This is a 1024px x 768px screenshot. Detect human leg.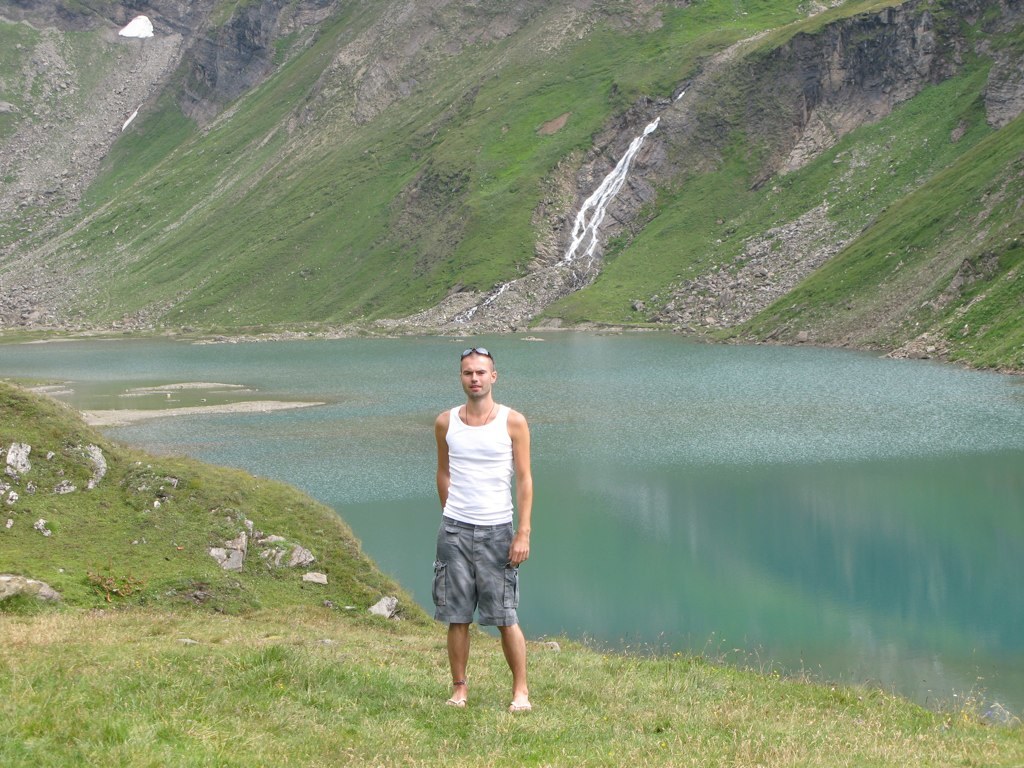
[432, 540, 476, 706].
